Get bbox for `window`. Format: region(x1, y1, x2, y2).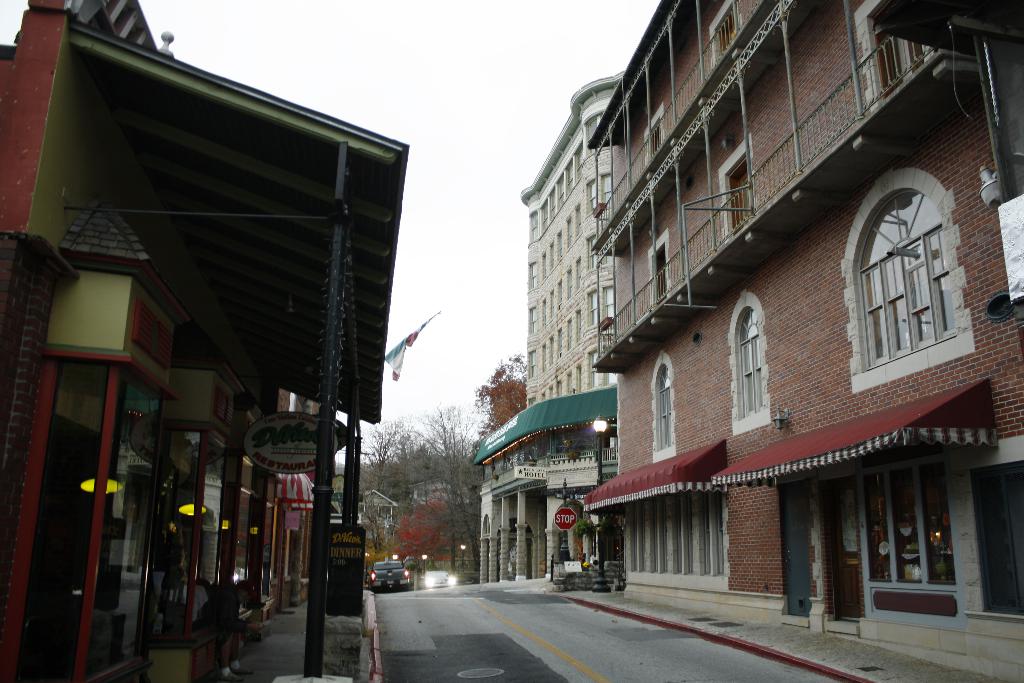
region(607, 349, 617, 386).
